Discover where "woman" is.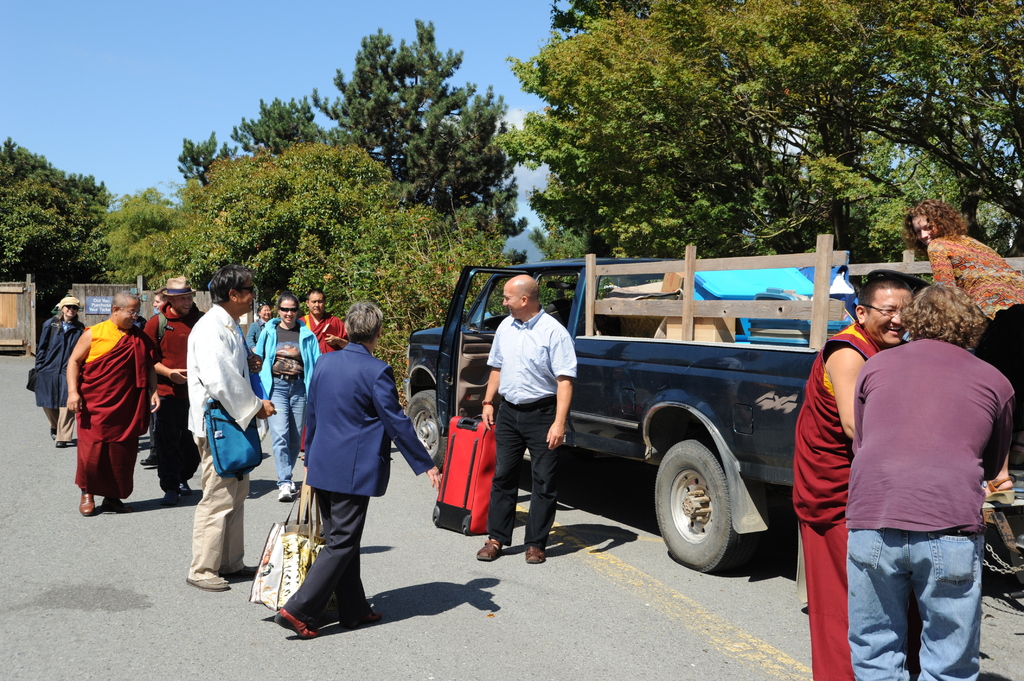
Discovered at [33, 297, 87, 448].
